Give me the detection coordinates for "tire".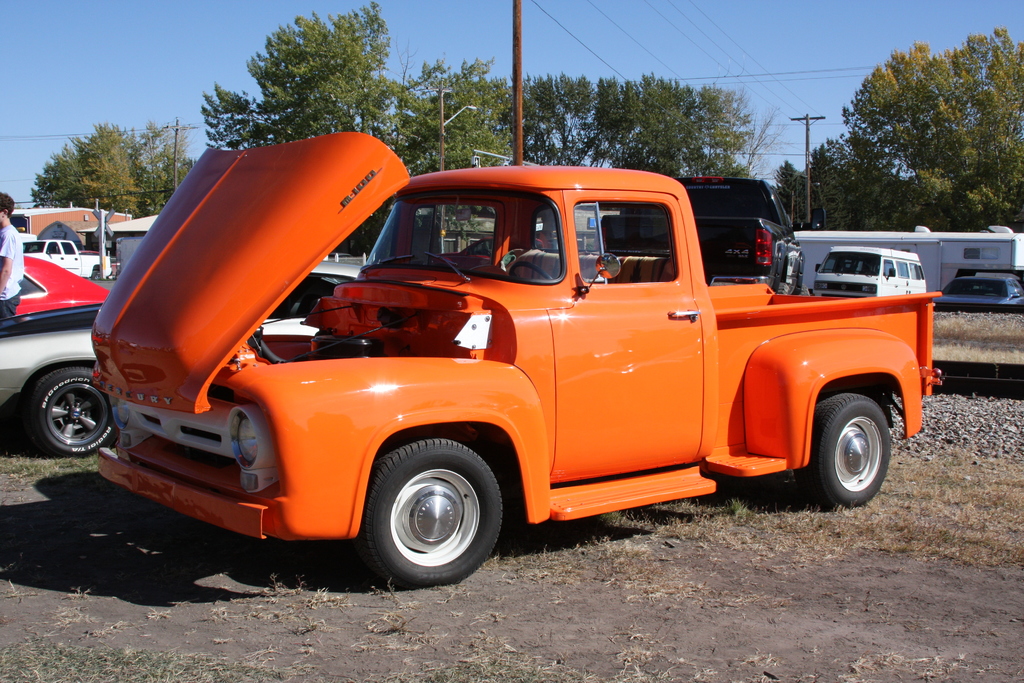
[x1=86, y1=272, x2=98, y2=282].
